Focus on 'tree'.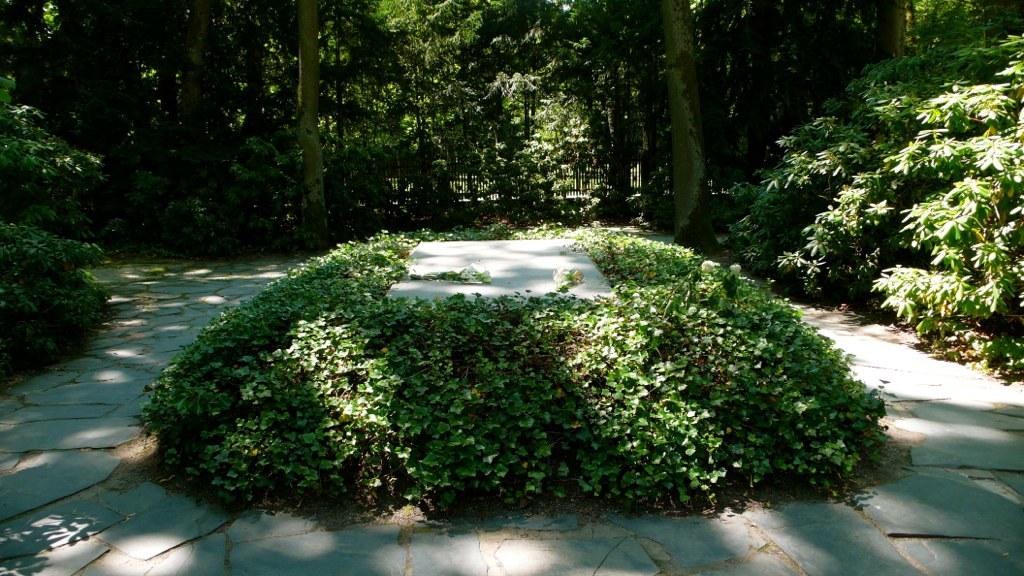
Focused at BBox(8, 117, 104, 376).
